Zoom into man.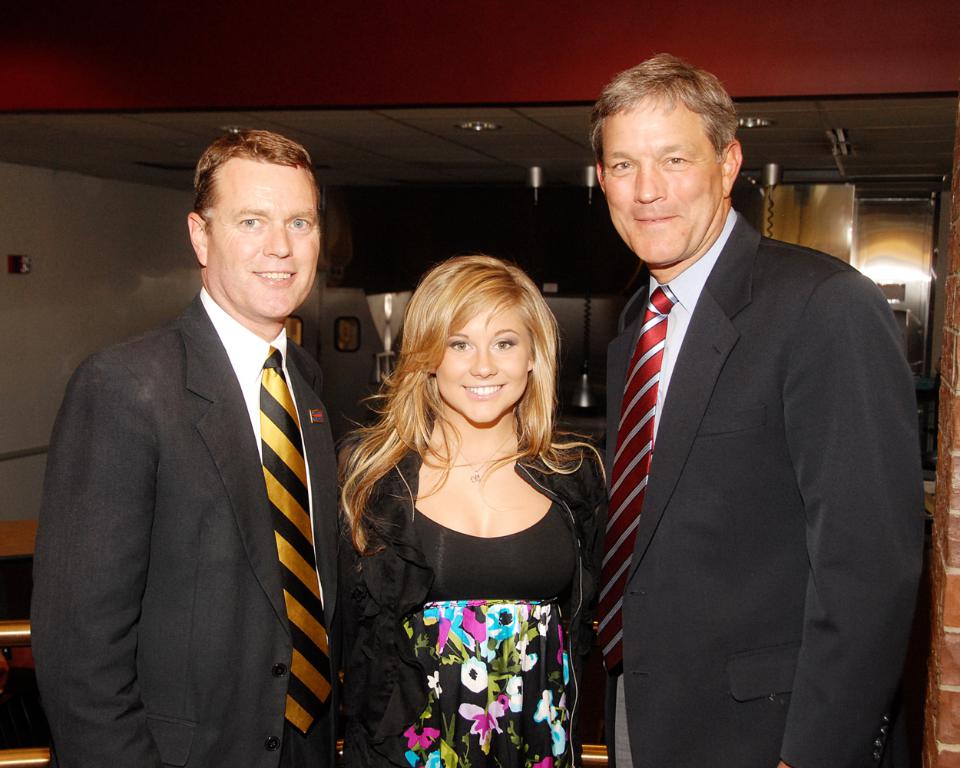
Zoom target: 586, 51, 927, 767.
